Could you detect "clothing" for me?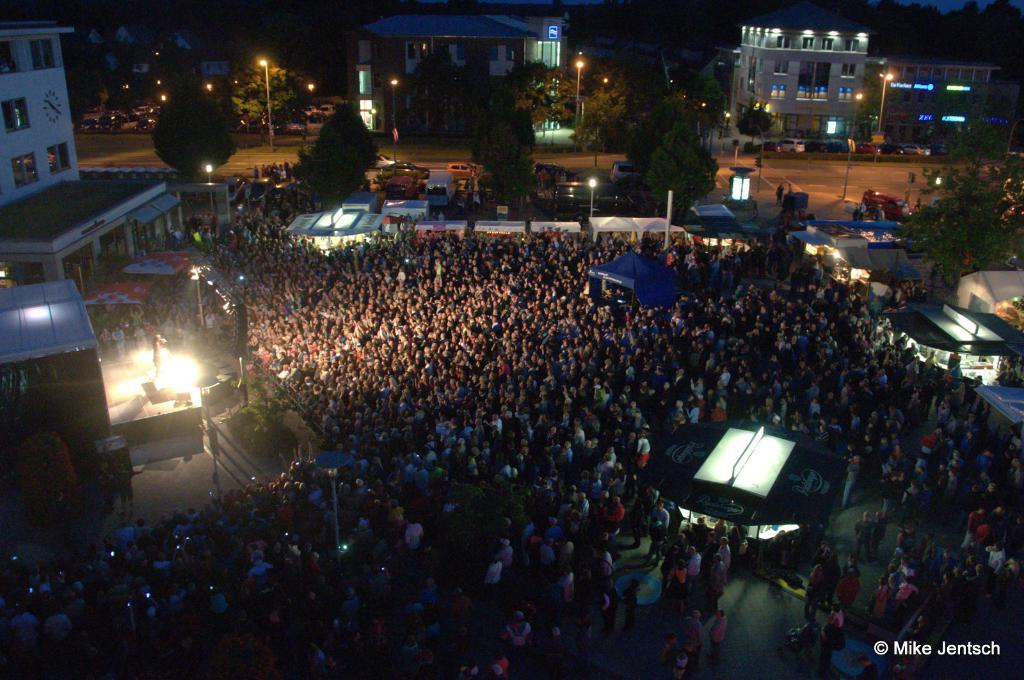
Detection result: box(817, 431, 828, 440).
